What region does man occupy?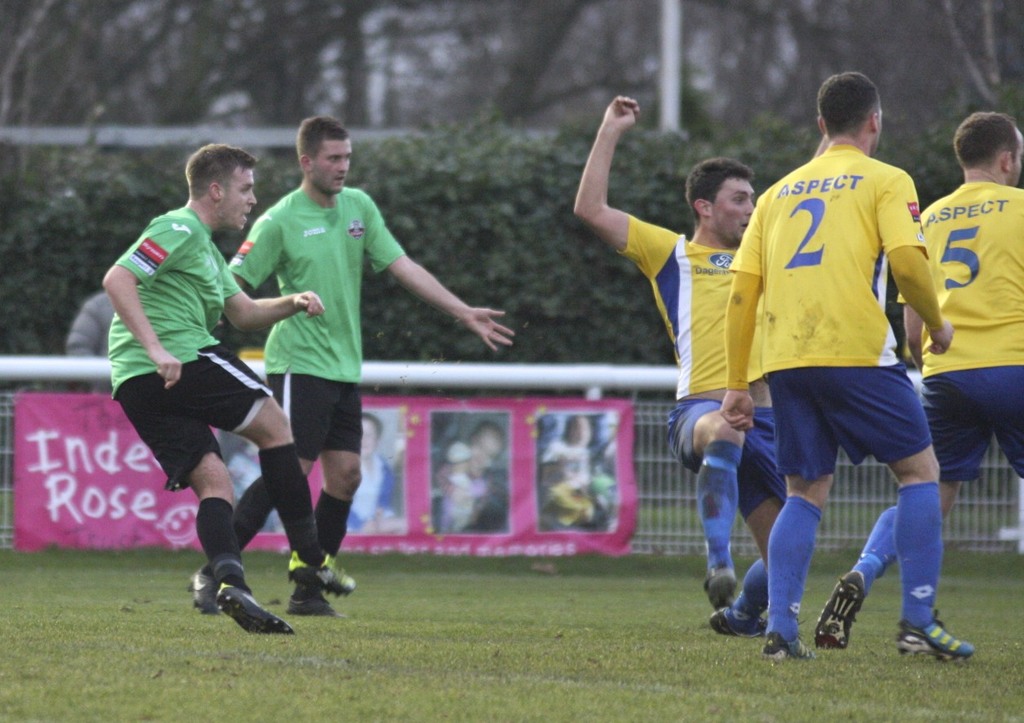
<region>721, 73, 973, 659</region>.
